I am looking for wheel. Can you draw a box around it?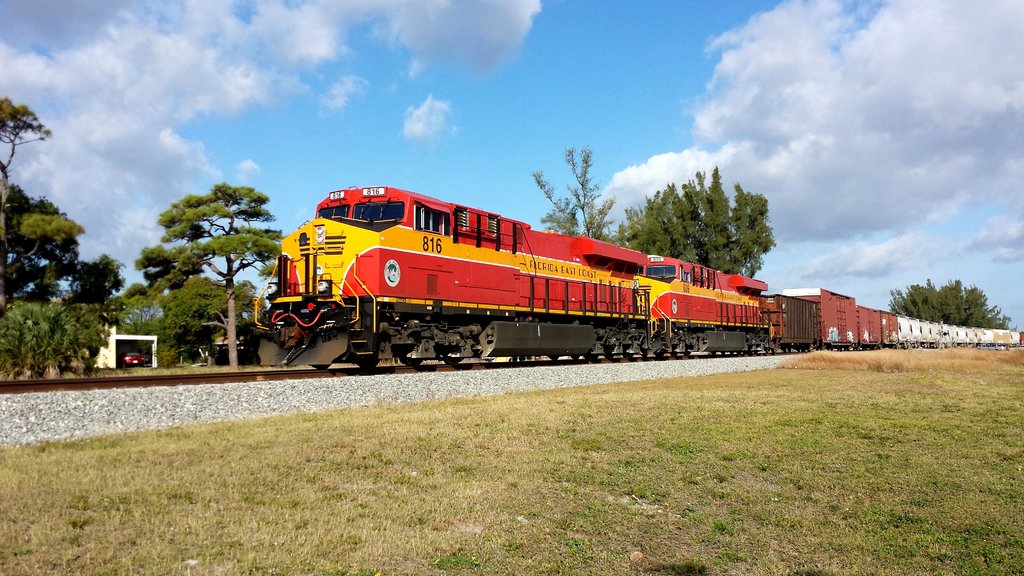
Sure, the bounding box is locate(387, 329, 424, 371).
